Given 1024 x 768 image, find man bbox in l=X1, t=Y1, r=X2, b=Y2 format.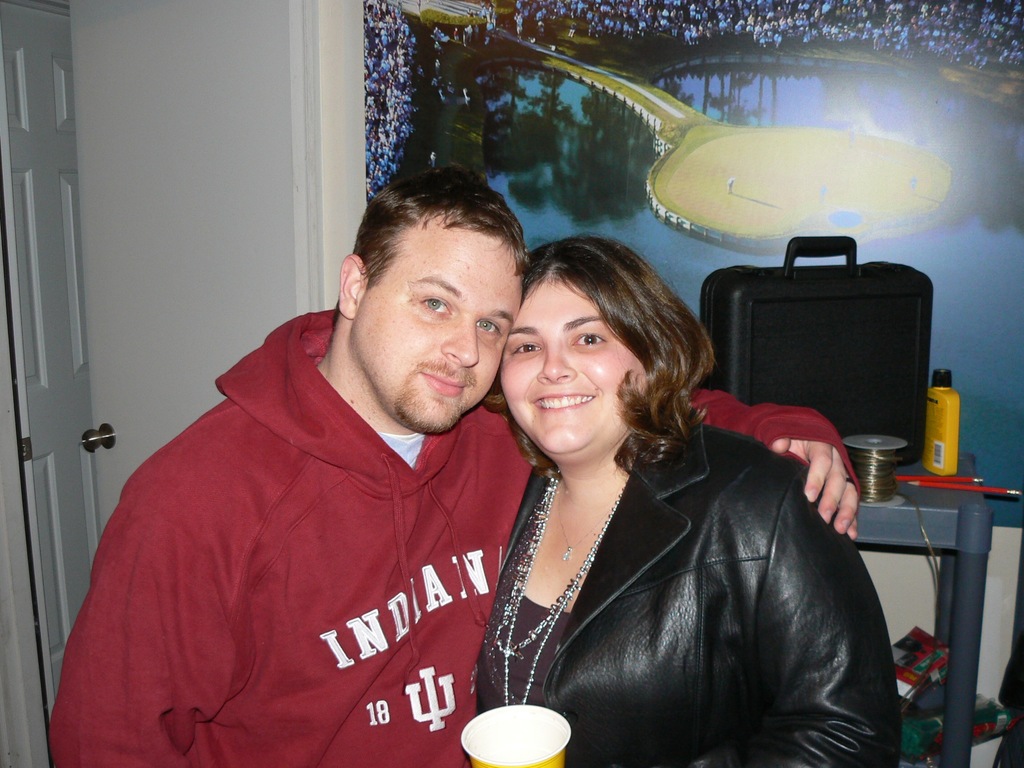
l=48, t=163, r=863, b=767.
